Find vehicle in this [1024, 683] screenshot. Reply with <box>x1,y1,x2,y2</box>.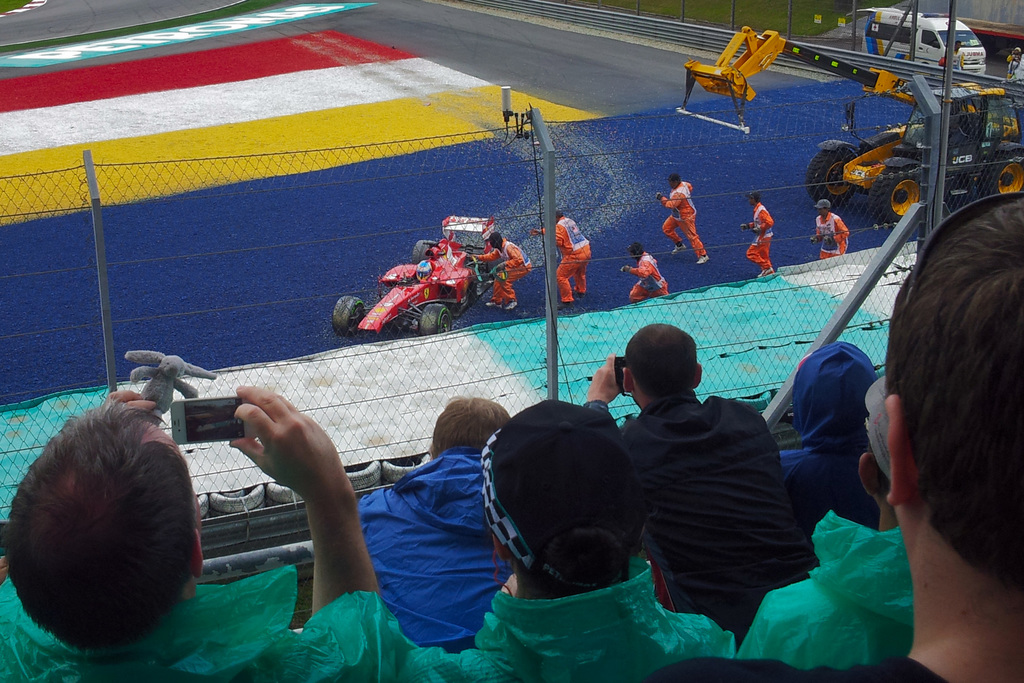
<box>333,211,495,333</box>.
